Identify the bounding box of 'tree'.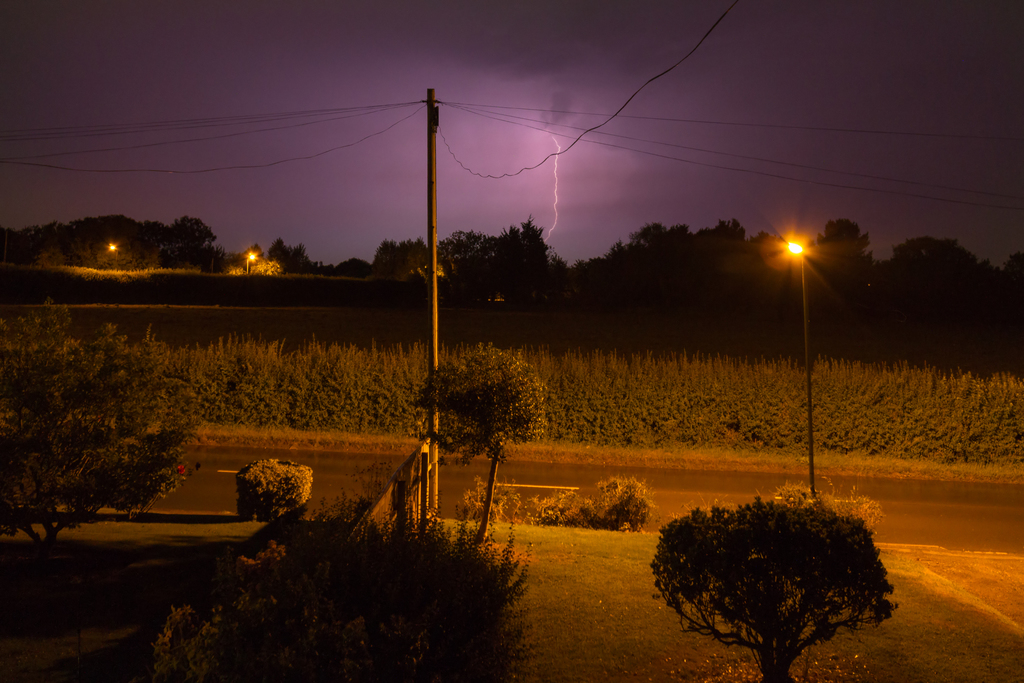
region(408, 341, 550, 556).
